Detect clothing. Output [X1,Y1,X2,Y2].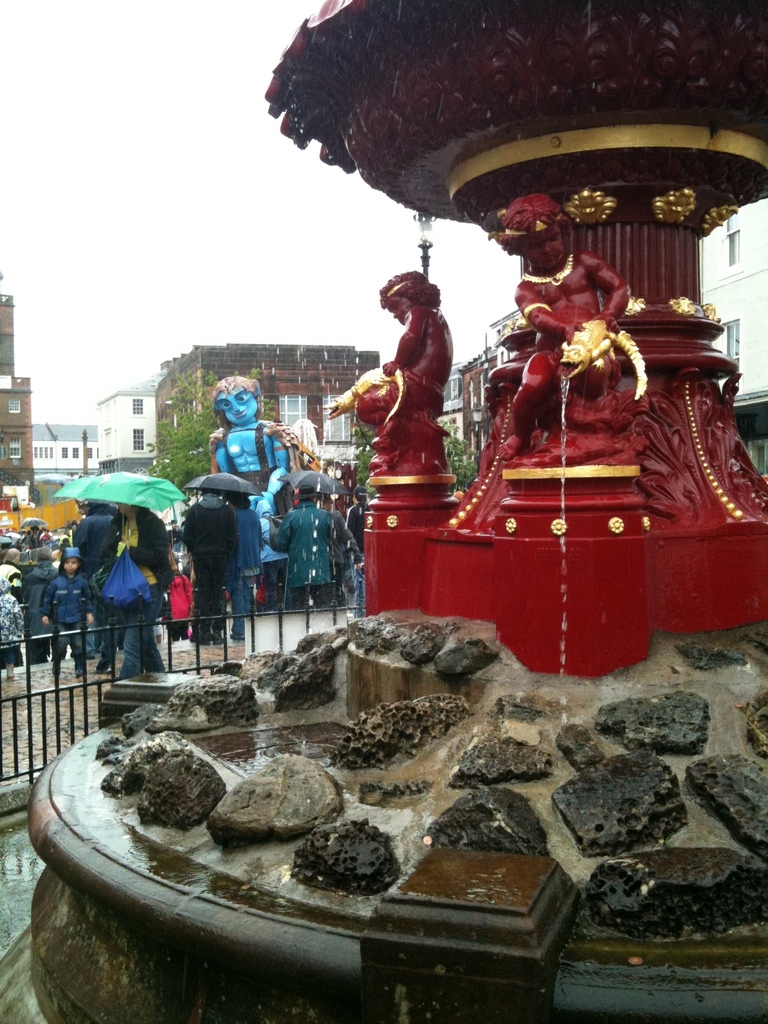
[164,575,193,631].
